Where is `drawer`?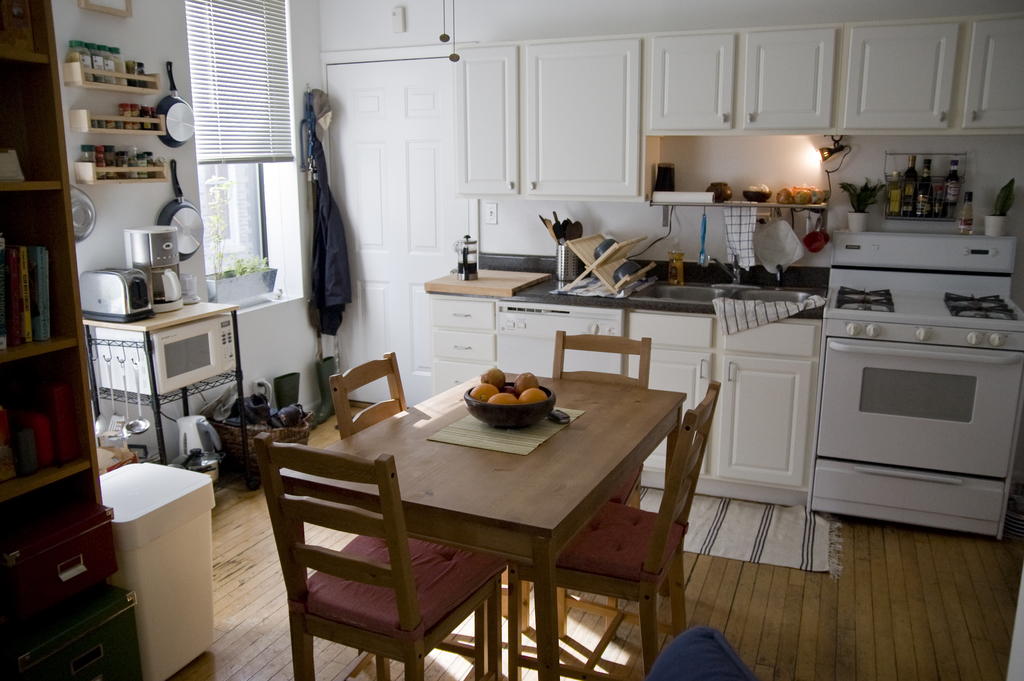
detection(428, 331, 500, 359).
